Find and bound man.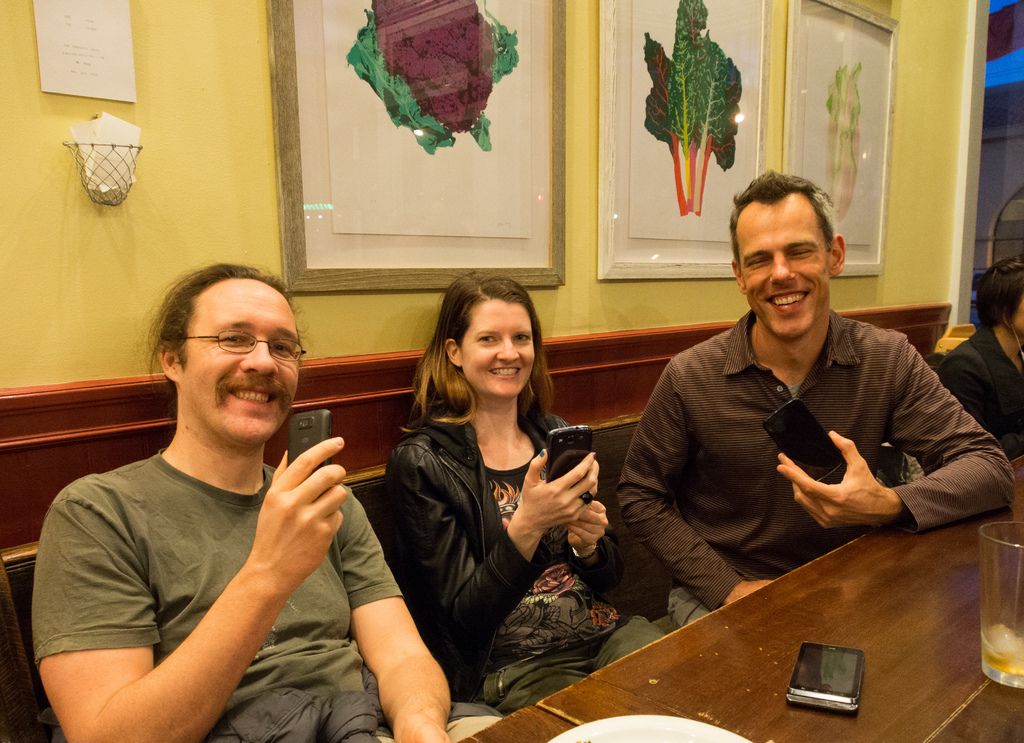
Bound: 609,168,1014,632.
